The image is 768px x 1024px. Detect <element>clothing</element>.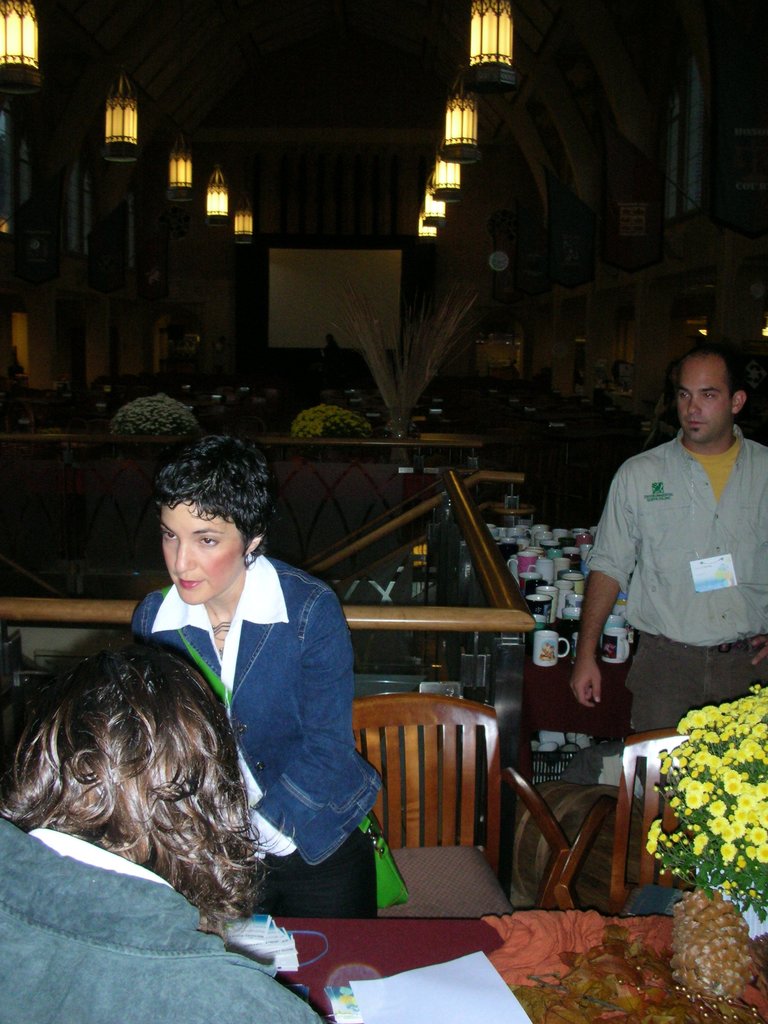
Detection: <bbox>132, 557, 381, 920</bbox>.
